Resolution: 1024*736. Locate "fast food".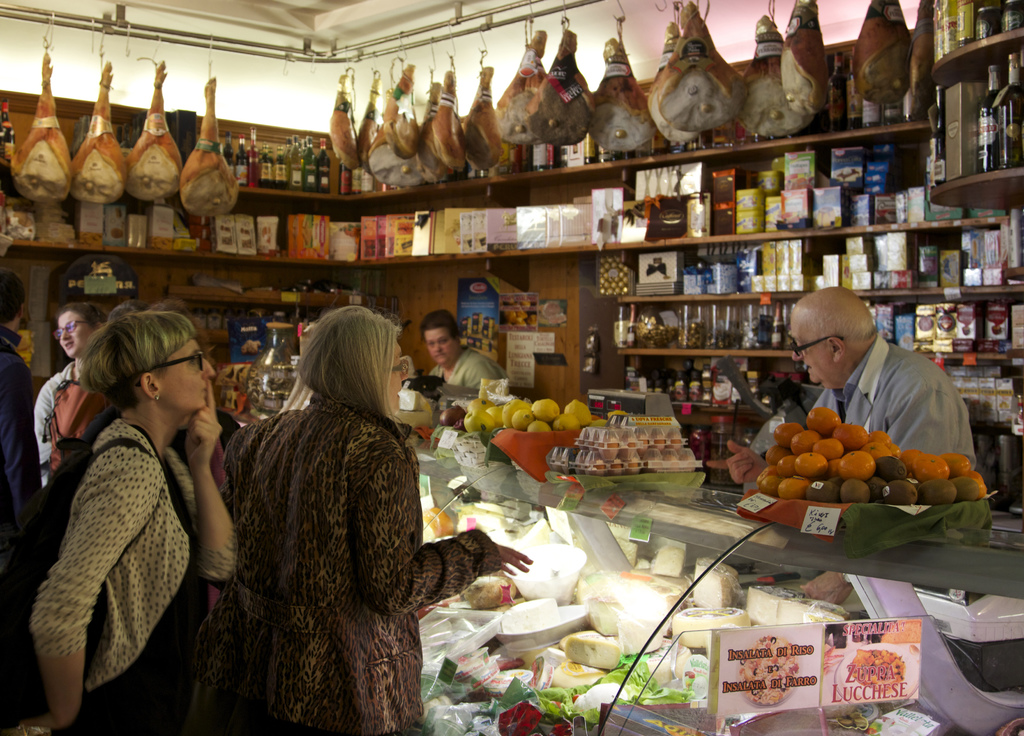
766 0 824 119.
